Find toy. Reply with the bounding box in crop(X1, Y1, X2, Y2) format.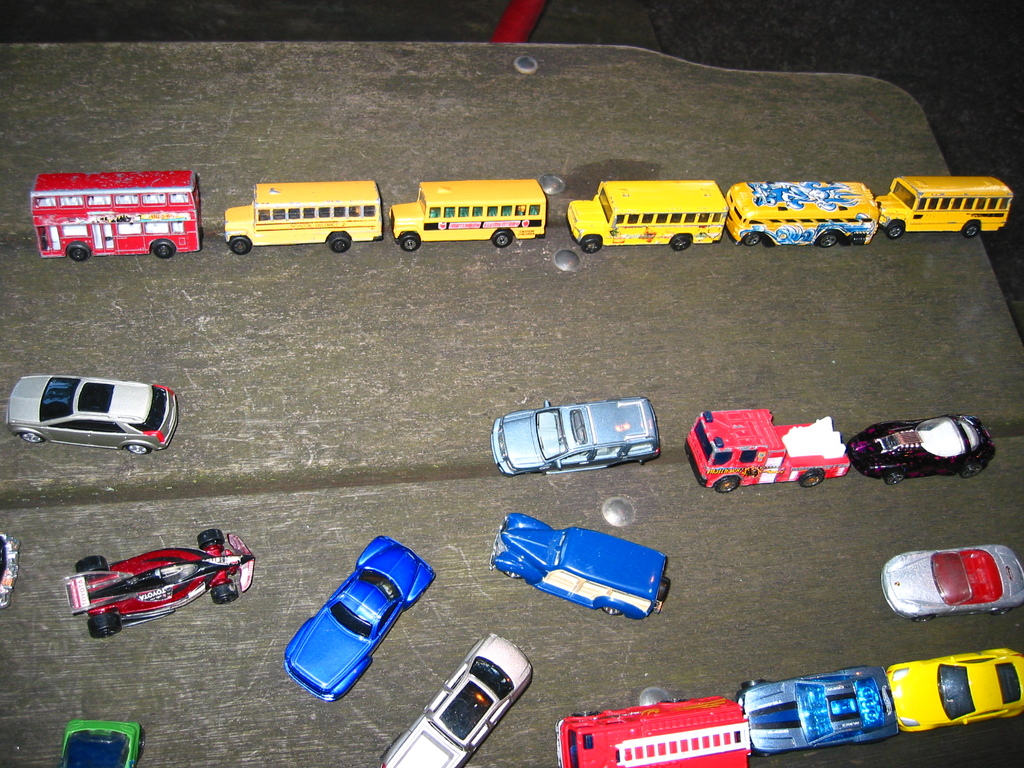
crop(847, 415, 991, 484).
